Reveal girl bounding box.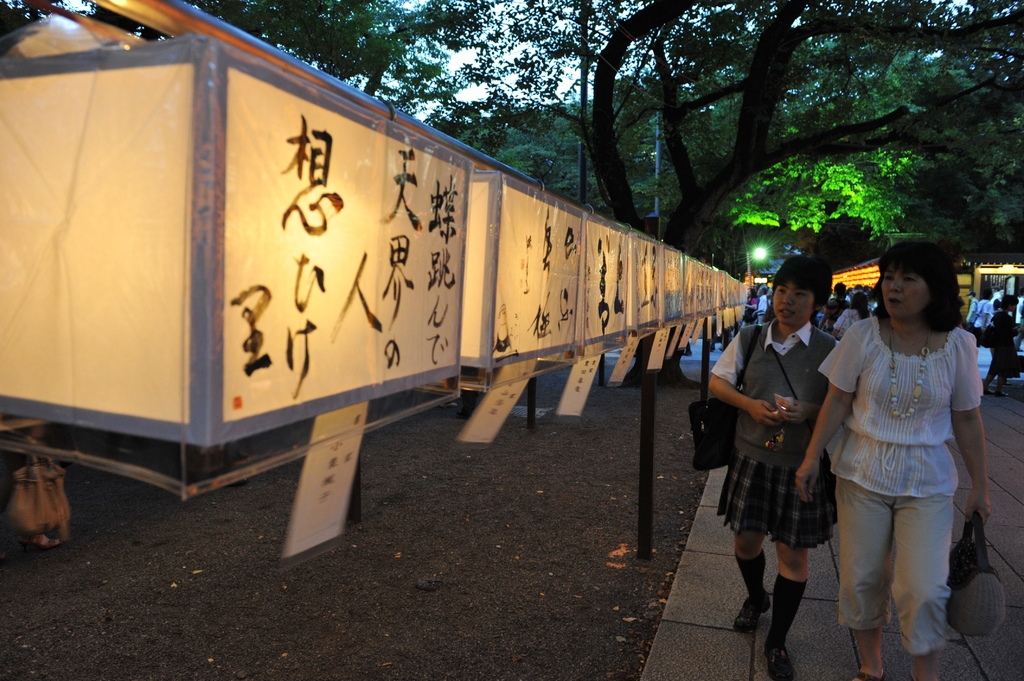
Revealed: 796, 242, 993, 679.
